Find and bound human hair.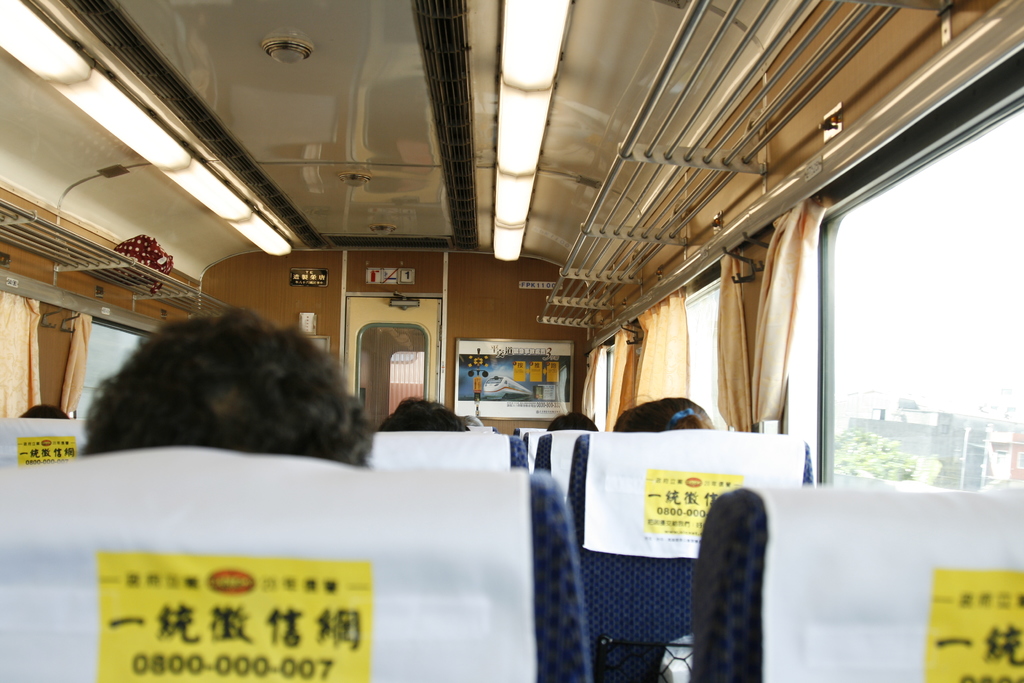
Bound: 20/407/65/422.
